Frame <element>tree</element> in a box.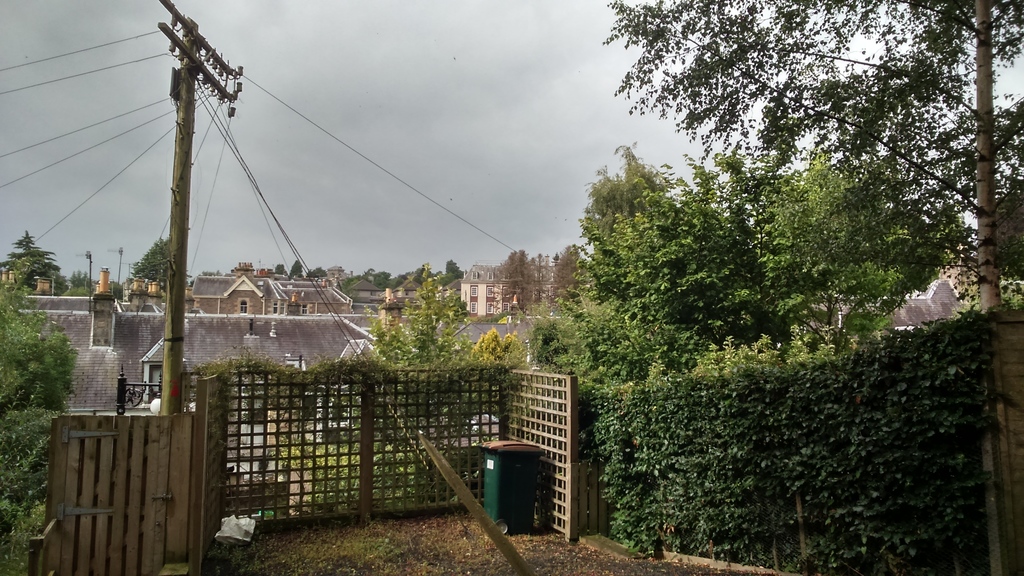
BBox(528, 251, 548, 297).
